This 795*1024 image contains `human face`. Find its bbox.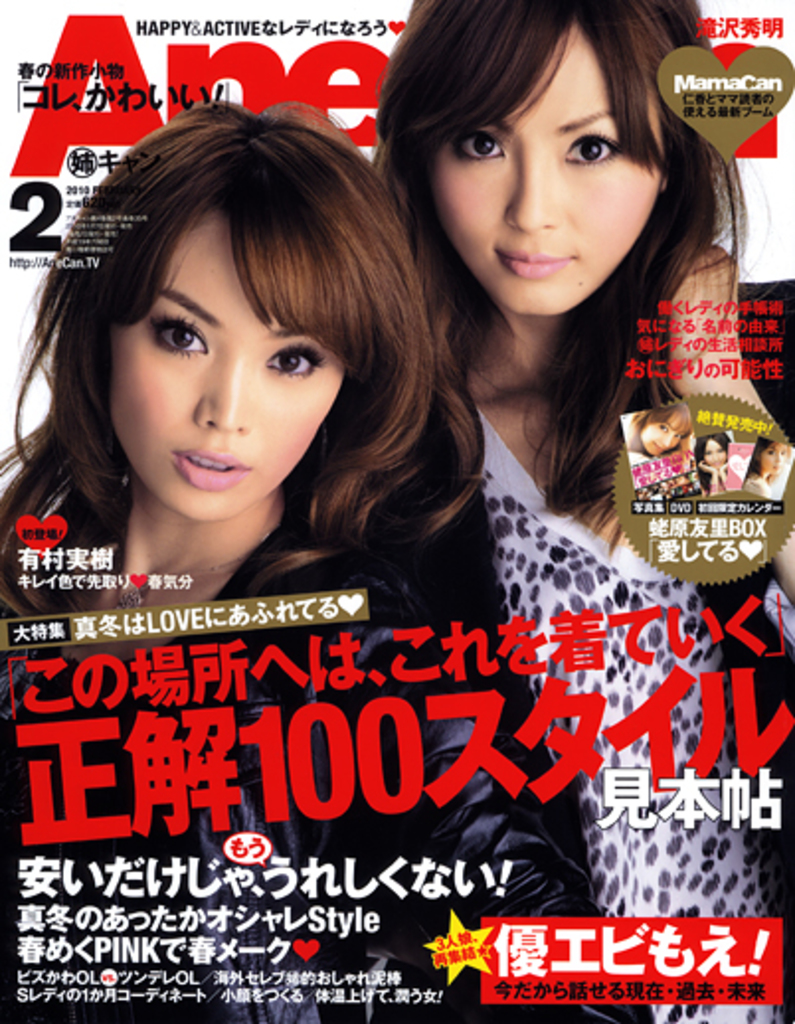
<bbox>105, 206, 348, 524</bbox>.
